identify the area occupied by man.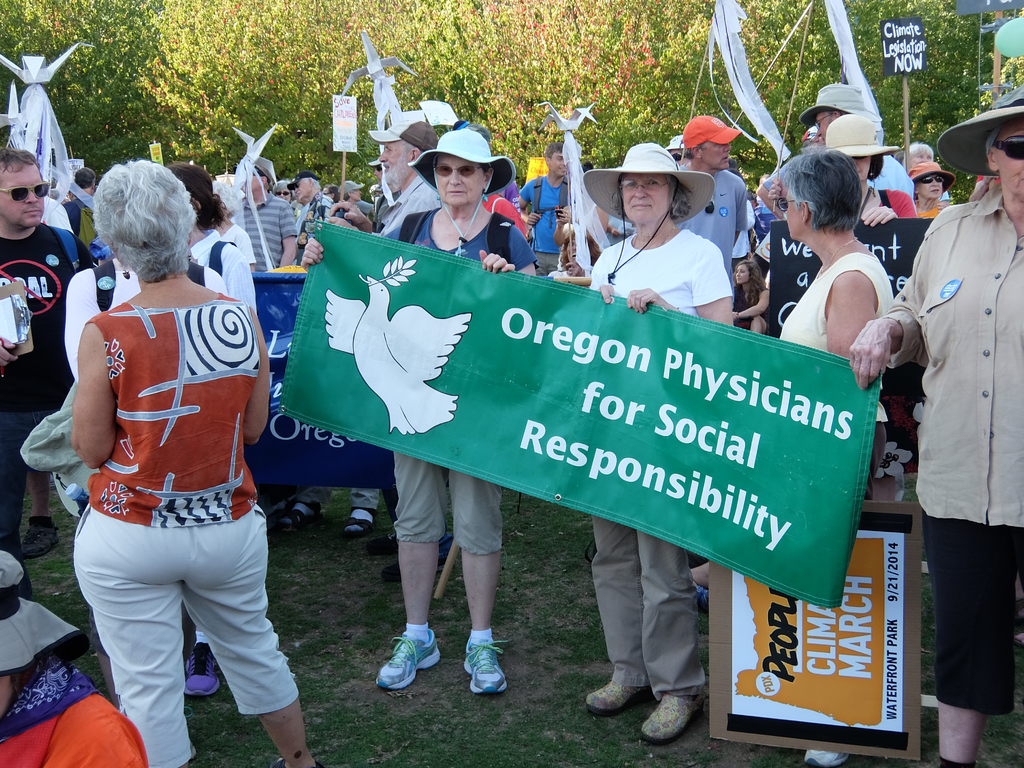
Area: locate(0, 152, 99, 604).
